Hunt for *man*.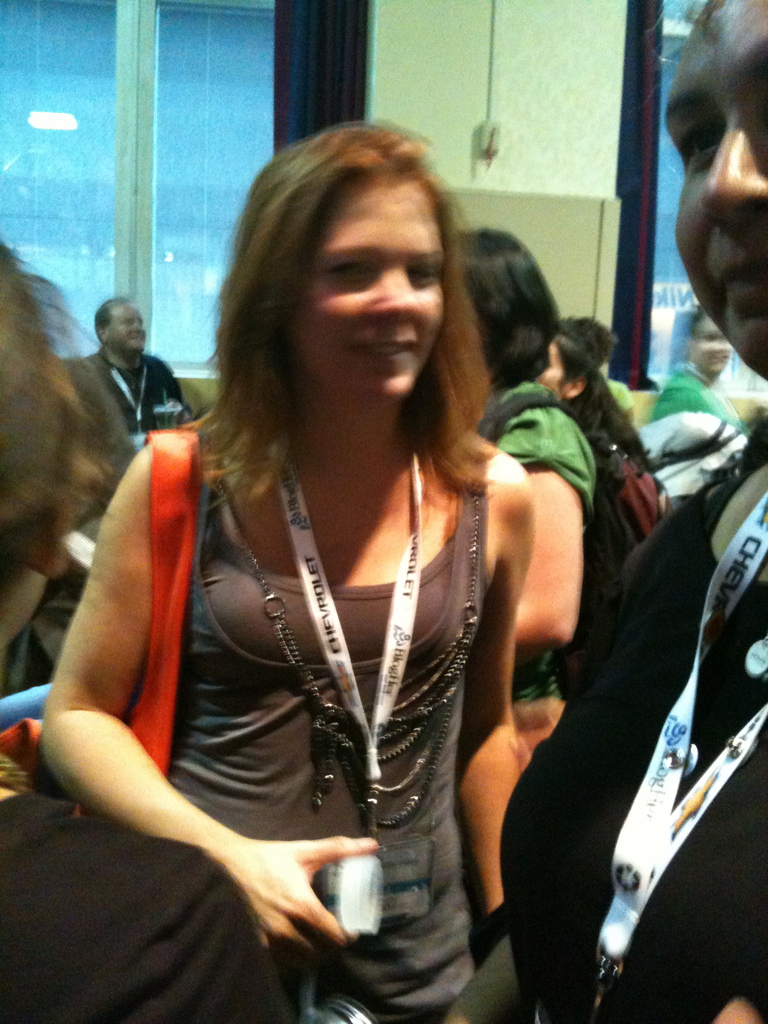
Hunted down at [0,239,293,1023].
